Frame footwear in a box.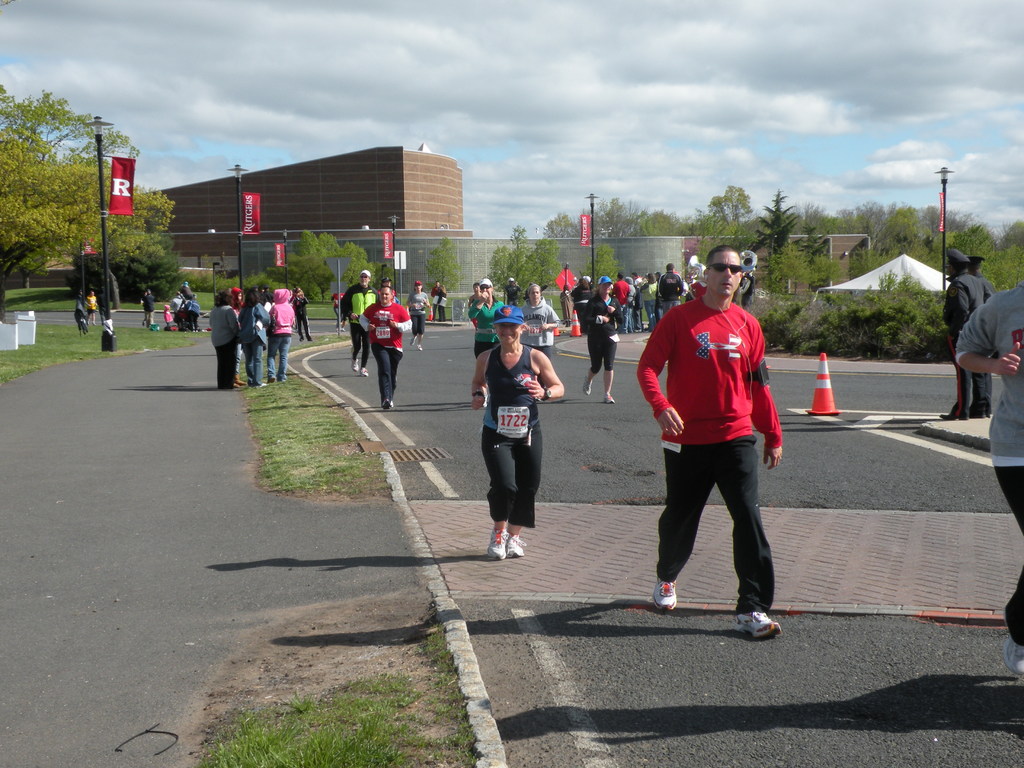
x1=93 y1=321 x2=97 y2=327.
